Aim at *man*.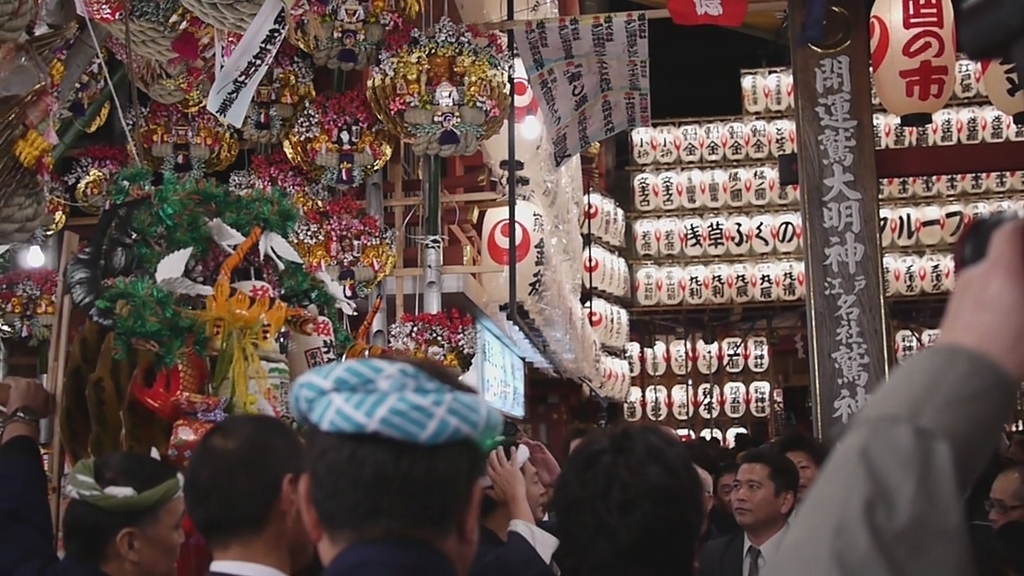
Aimed at 182, 409, 314, 575.
